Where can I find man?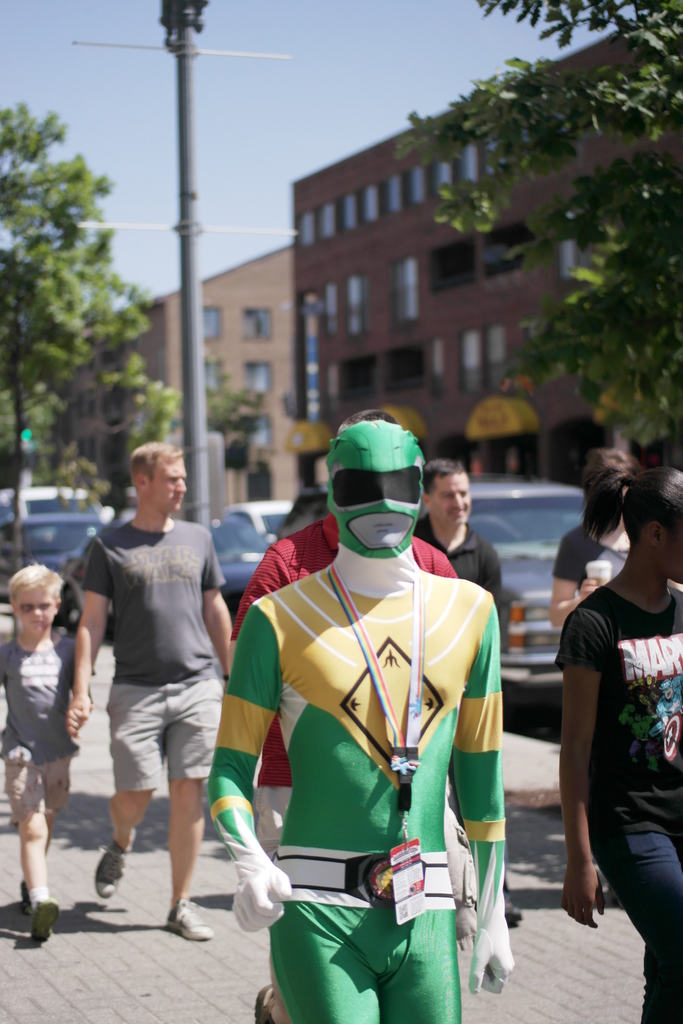
You can find it at {"x1": 203, "y1": 410, "x2": 516, "y2": 1023}.
